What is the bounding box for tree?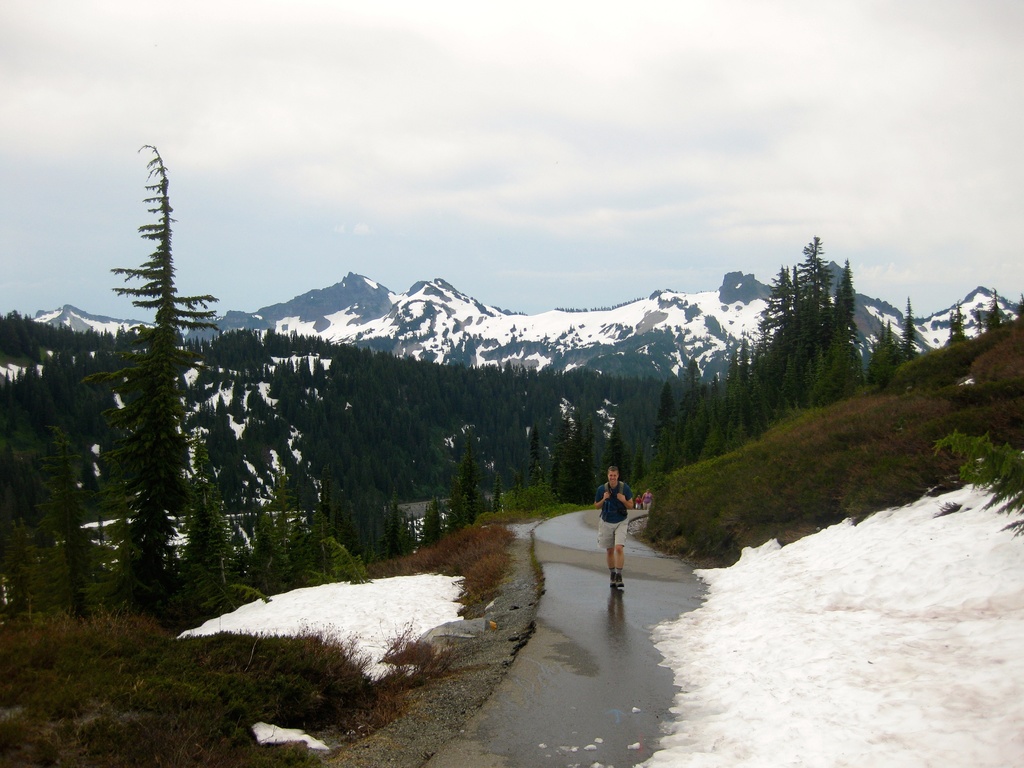
left=67, top=136, right=230, bottom=646.
